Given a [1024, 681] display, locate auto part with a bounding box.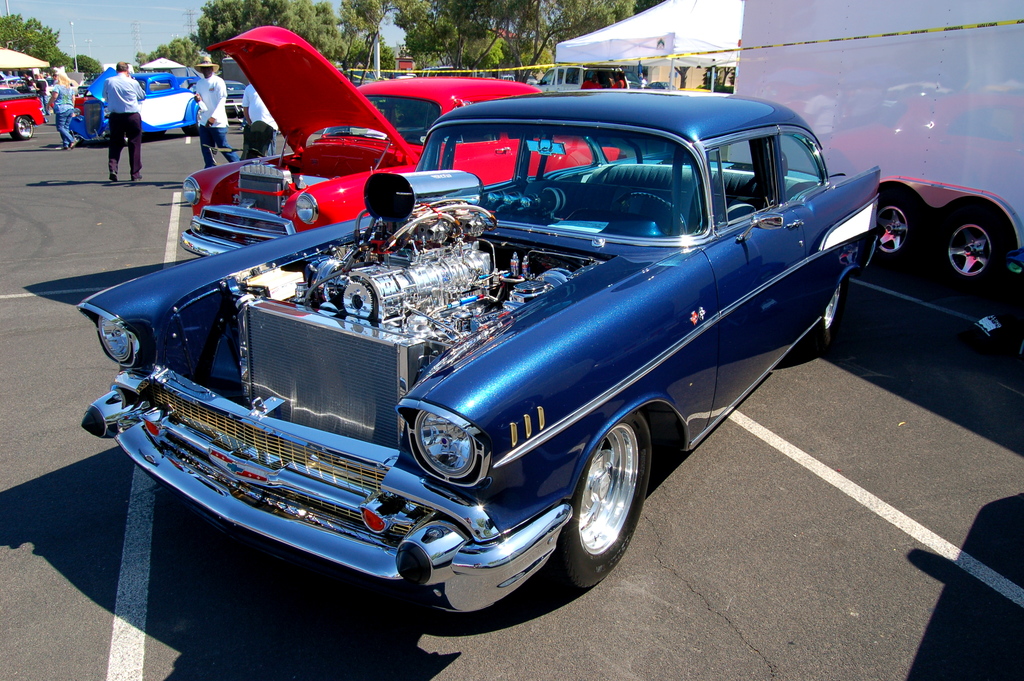
Located: pyautogui.locateOnScreen(238, 156, 337, 211).
